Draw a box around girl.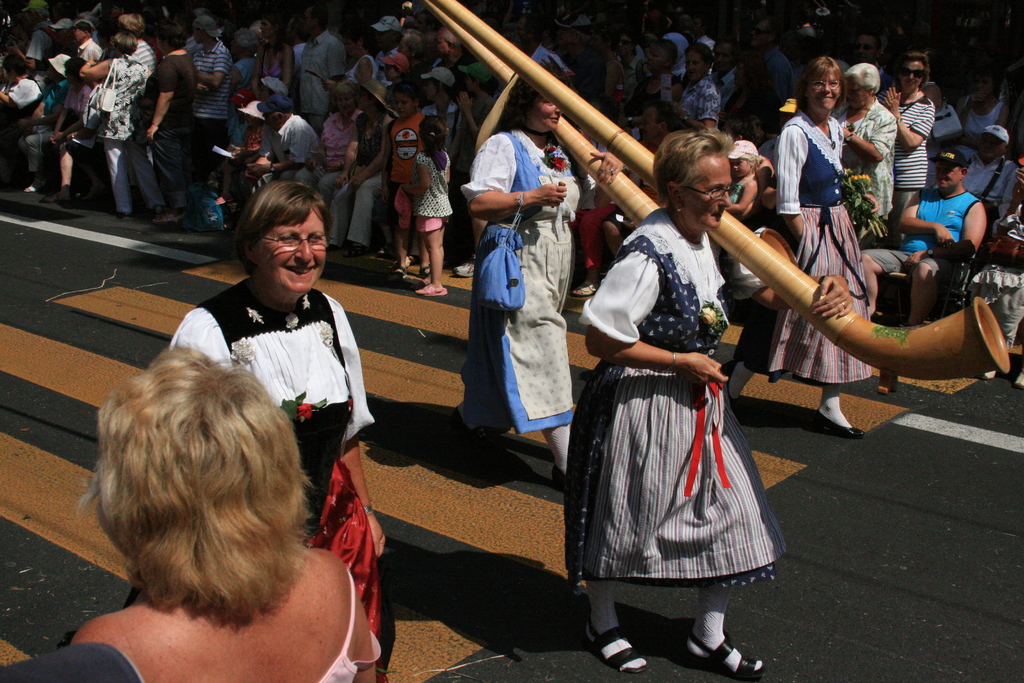
[403,116,447,295].
